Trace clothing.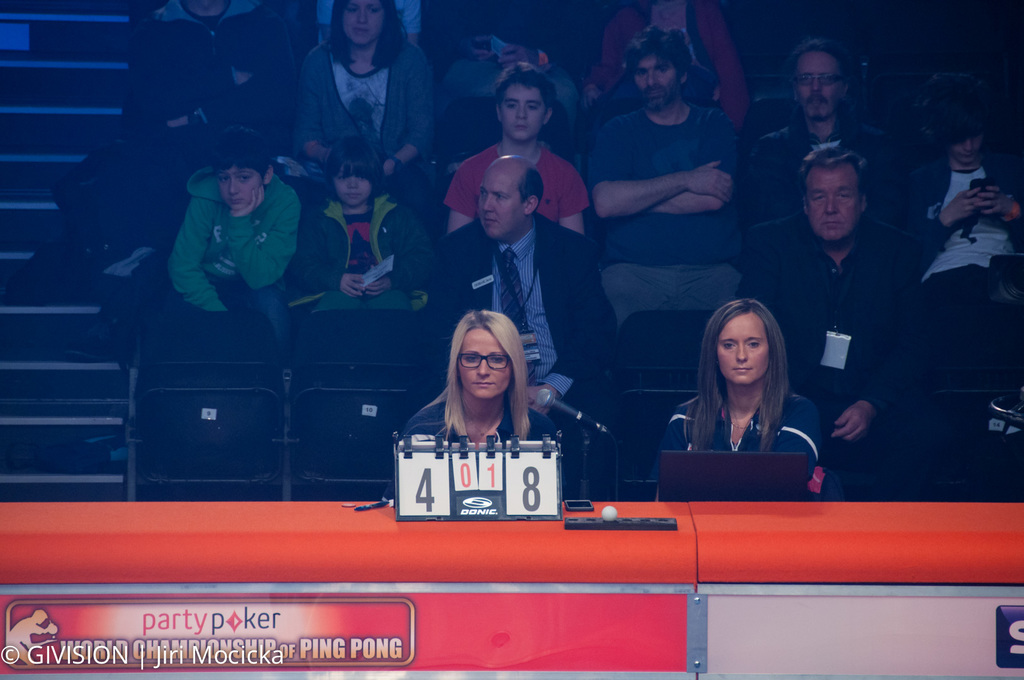
Traced to 582,0,750,96.
